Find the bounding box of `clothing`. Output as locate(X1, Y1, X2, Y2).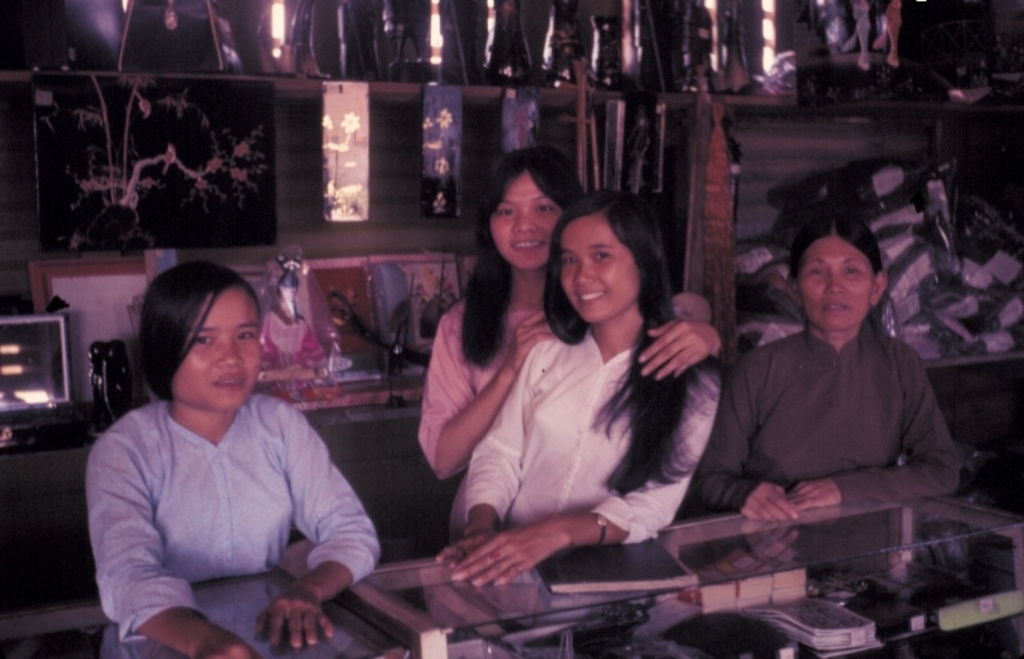
locate(88, 342, 376, 644).
